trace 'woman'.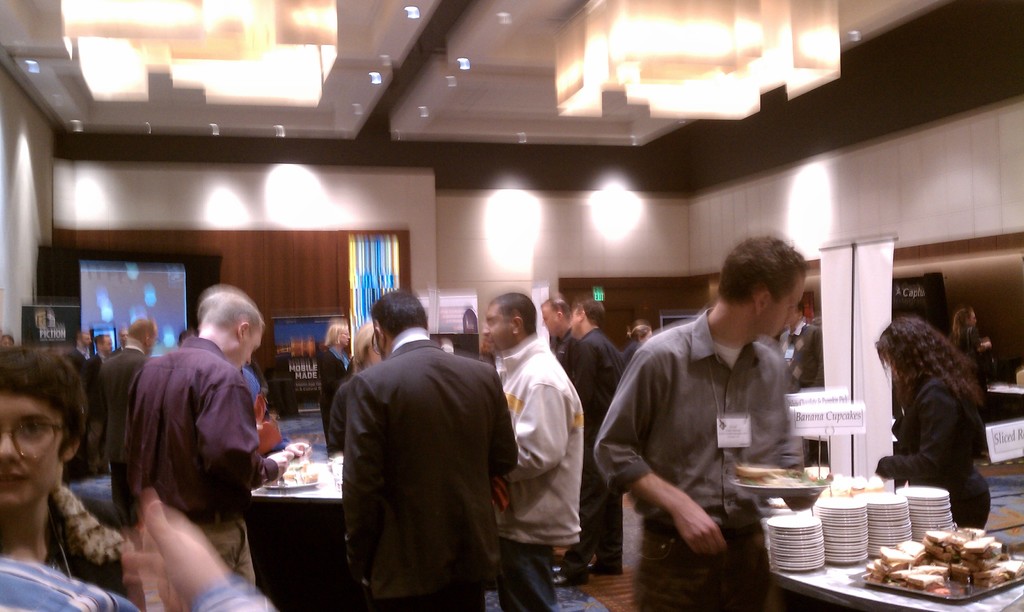
Traced to (x1=305, y1=328, x2=345, y2=433).
